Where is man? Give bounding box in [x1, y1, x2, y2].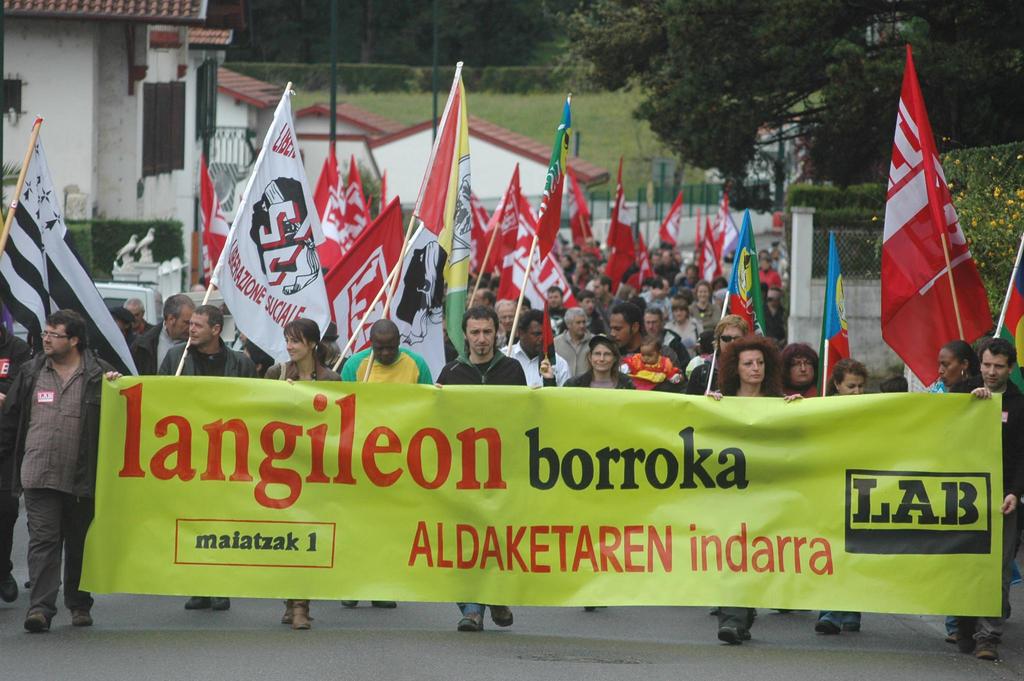
[640, 280, 673, 319].
